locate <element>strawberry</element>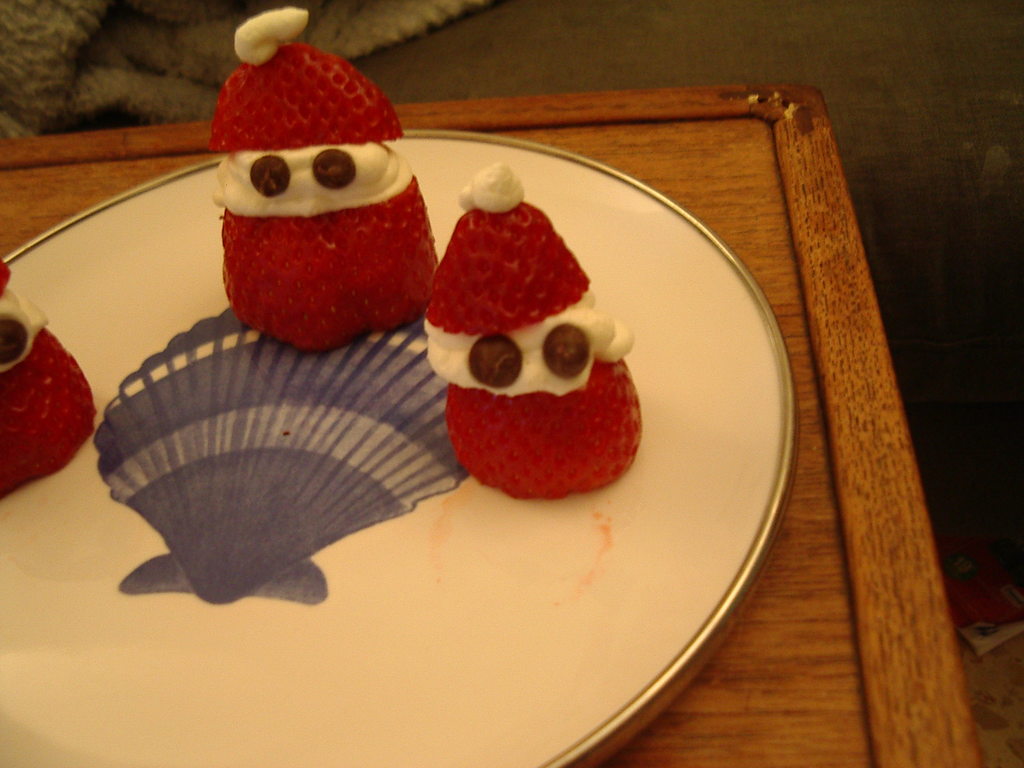
l=424, t=202, r=589, b=338
